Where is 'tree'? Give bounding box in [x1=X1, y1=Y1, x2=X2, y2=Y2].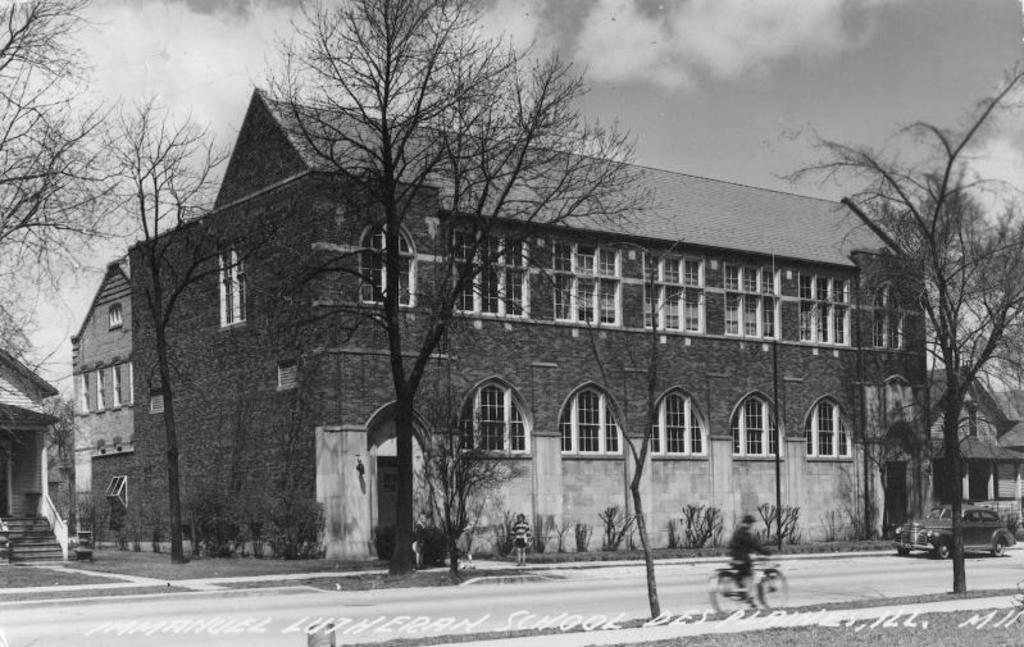
[x1=217, y1=0, x2=678, y2=575].
